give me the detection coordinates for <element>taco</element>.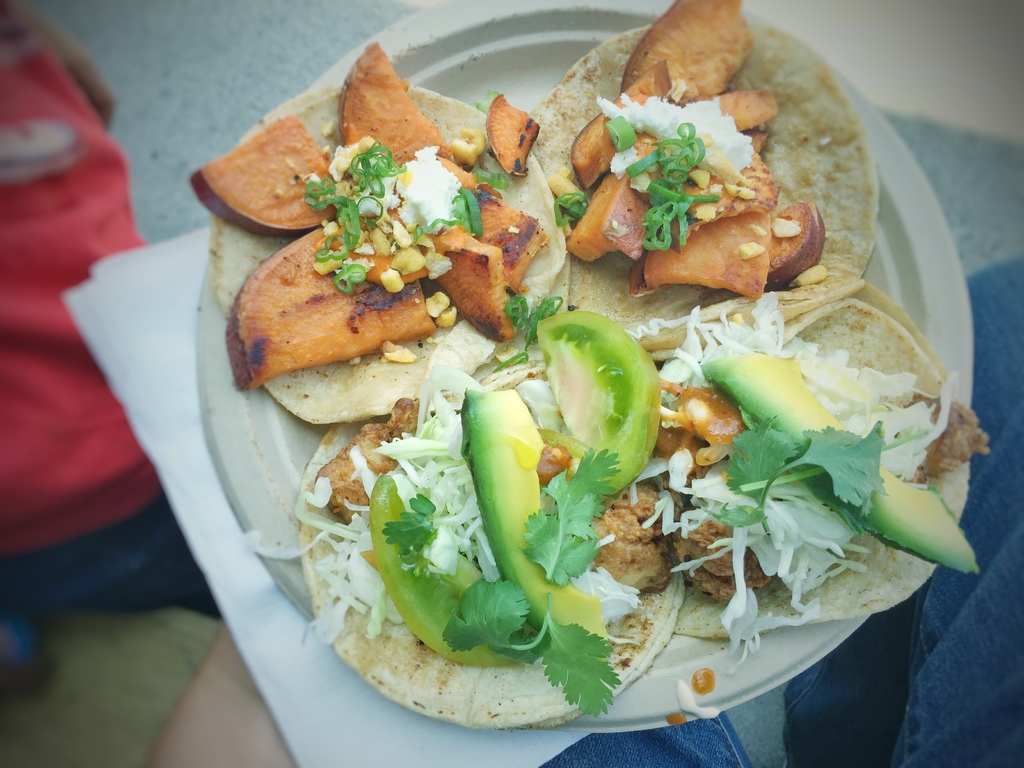
{"x1": 292, "y1": 368, "x2": 694, "y2": 740}.
